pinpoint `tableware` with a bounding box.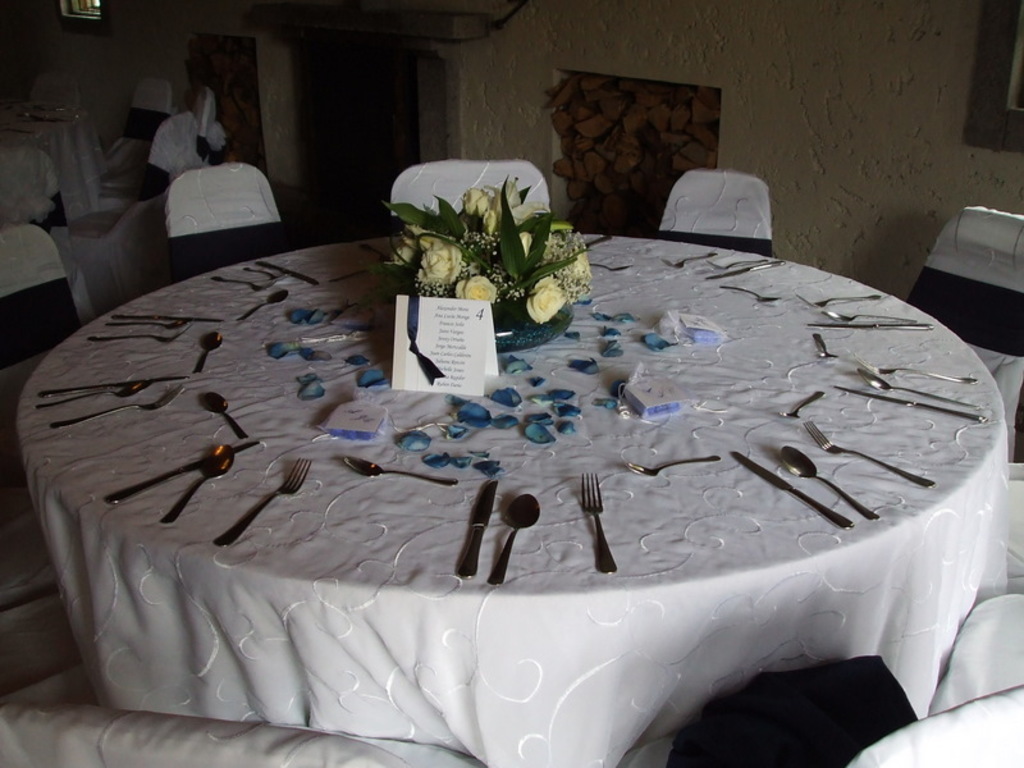
490:494:540:582.
